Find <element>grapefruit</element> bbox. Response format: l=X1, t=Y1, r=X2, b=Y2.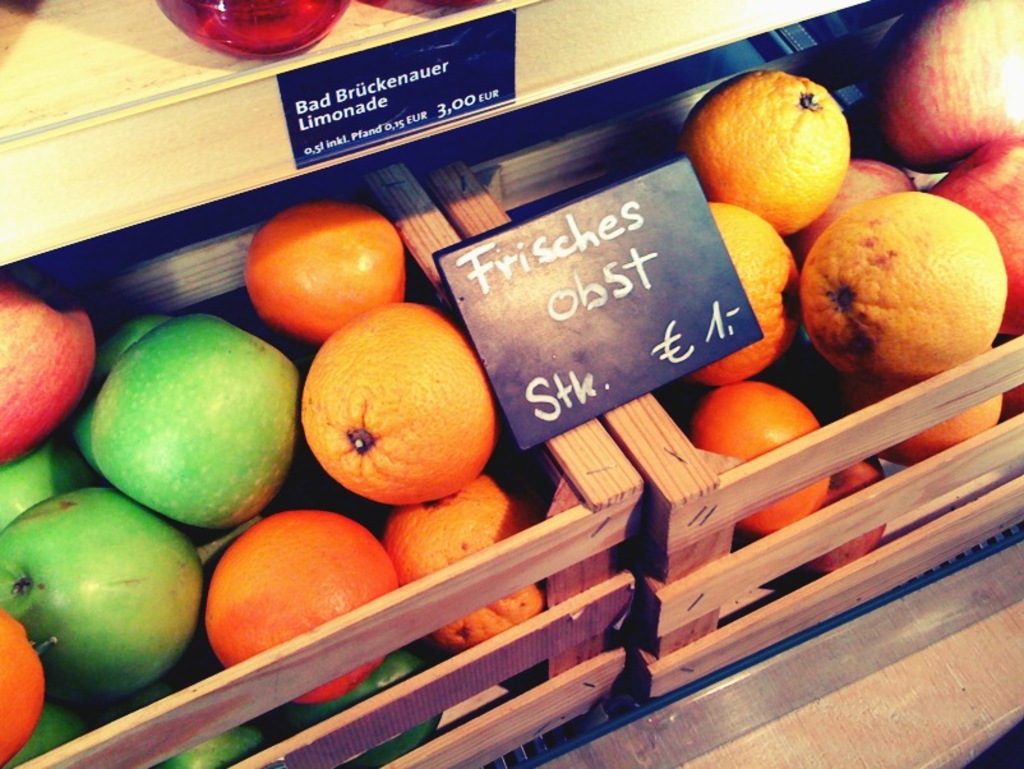
l=679, t=73, r=859, b=241.
